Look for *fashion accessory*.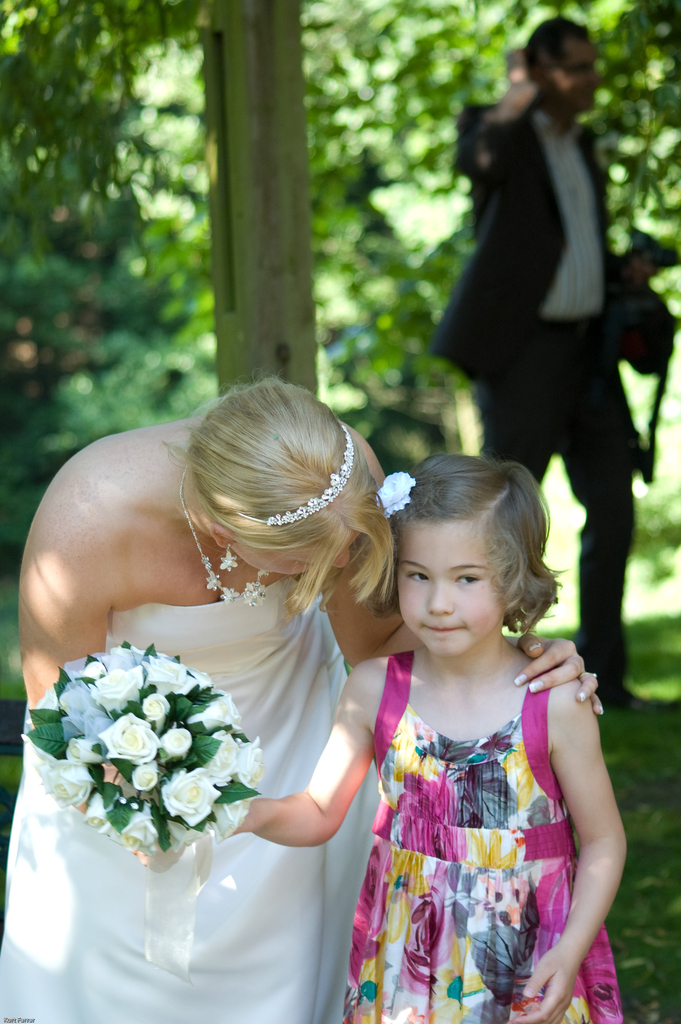
Found: BBox(218, 550, 234, 572).
